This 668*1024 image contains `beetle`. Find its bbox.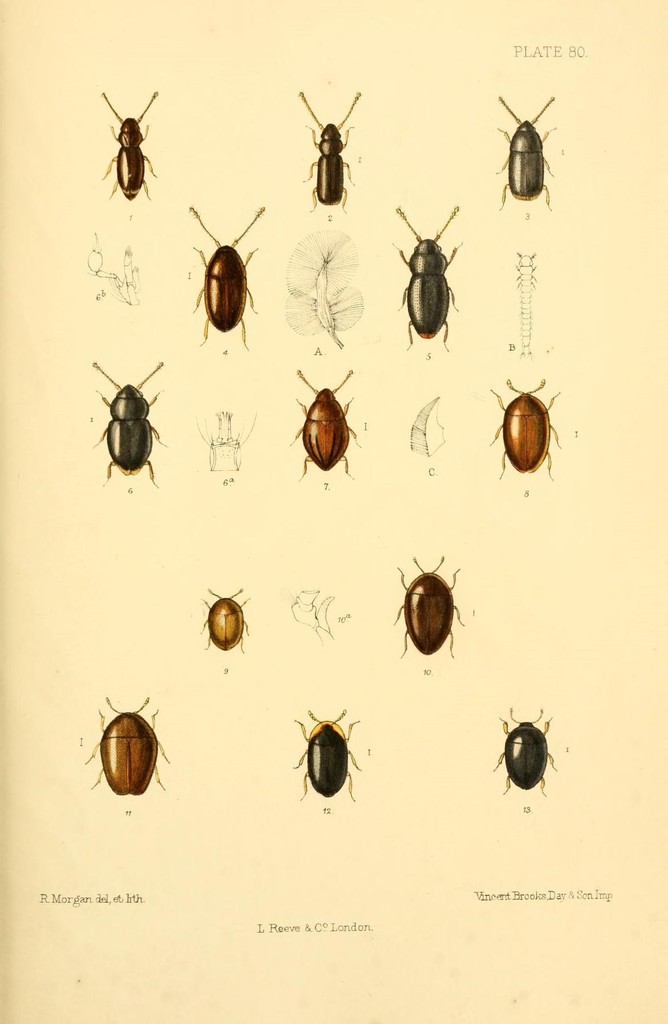
[393, 214, 466, 353].
